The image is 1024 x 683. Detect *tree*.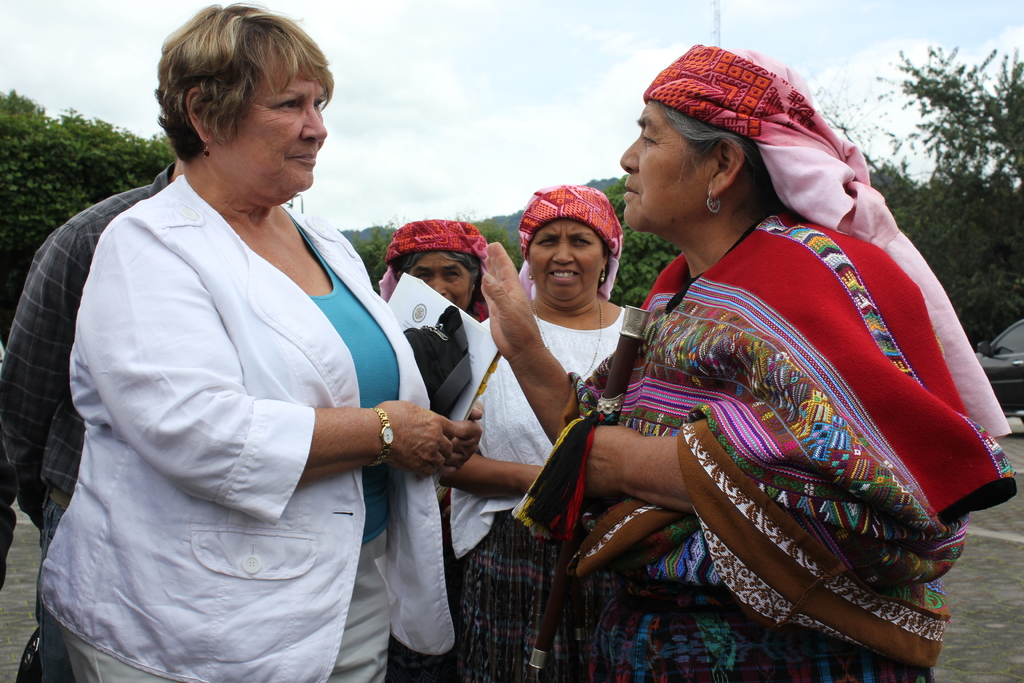
Detection: (602,173,681,309).
